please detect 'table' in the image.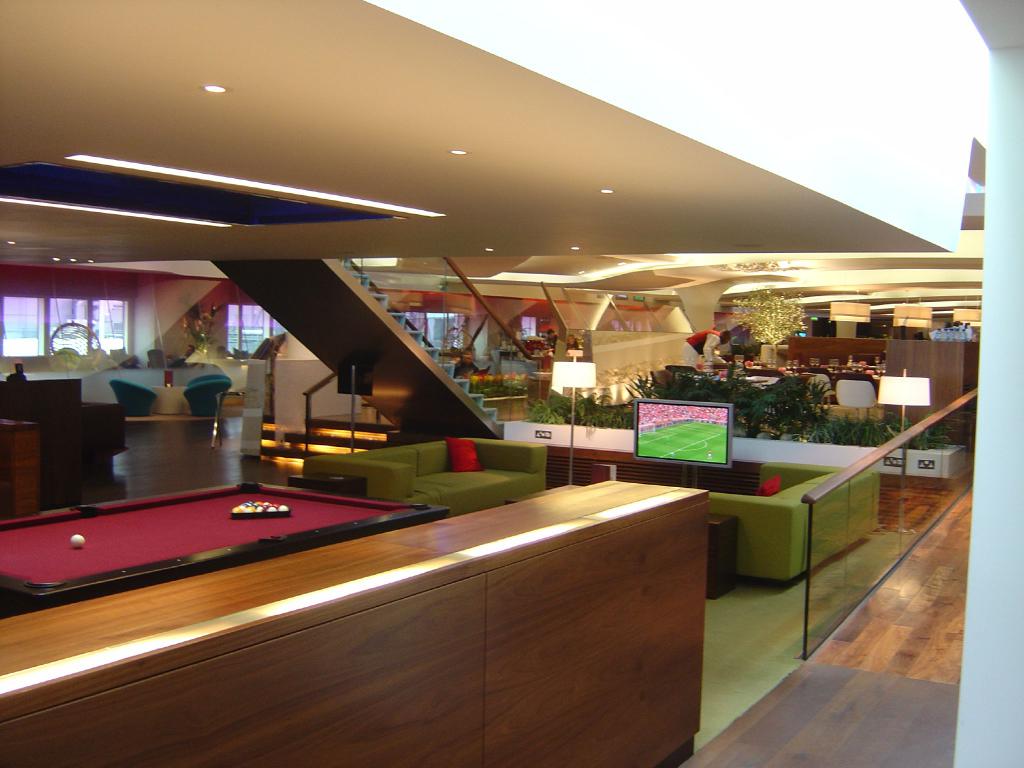
box=[0, 481, 452, 607].
